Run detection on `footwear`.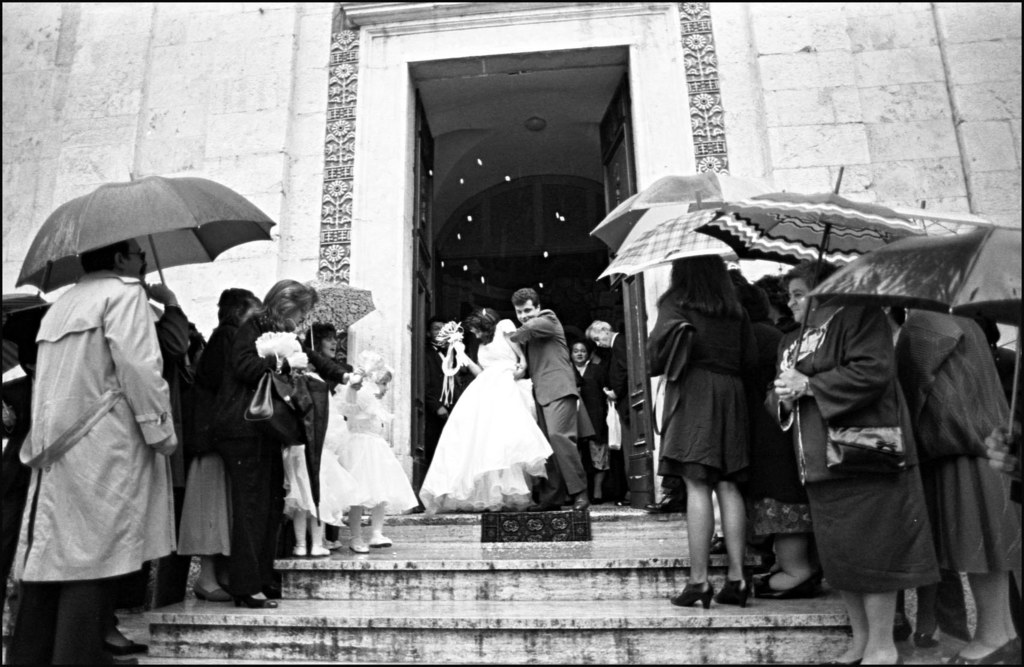
Result: region(614, 485, 636, 506).
